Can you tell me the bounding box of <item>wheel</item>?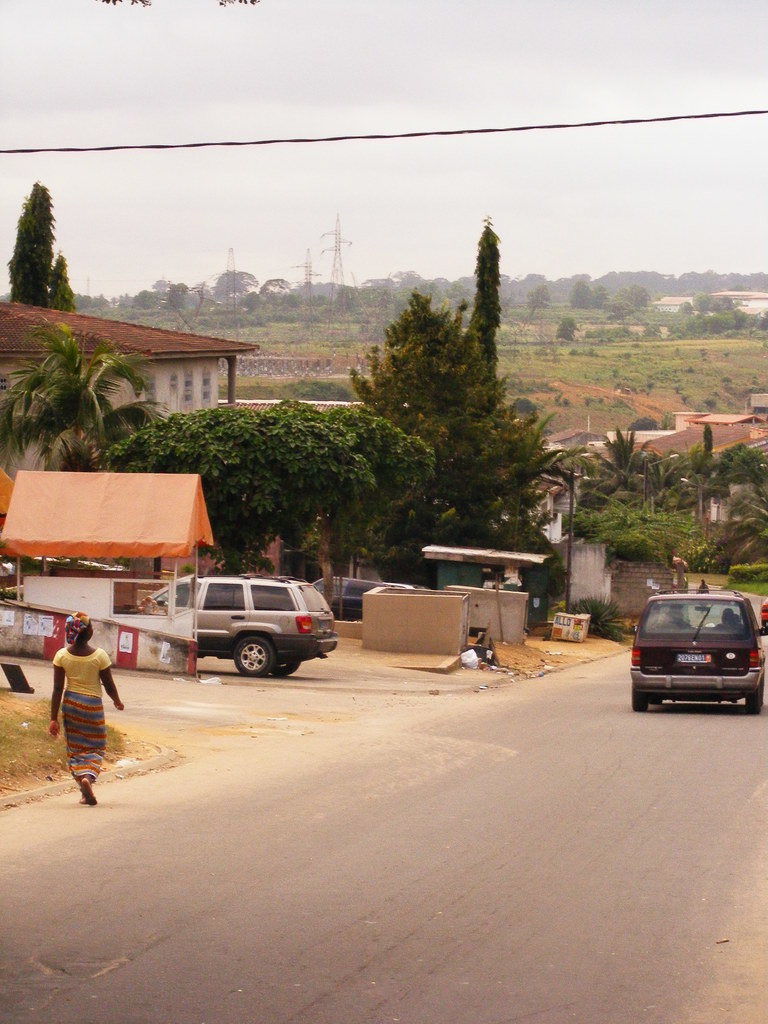
x1=742 y1=680 x2=765 y2=712.
